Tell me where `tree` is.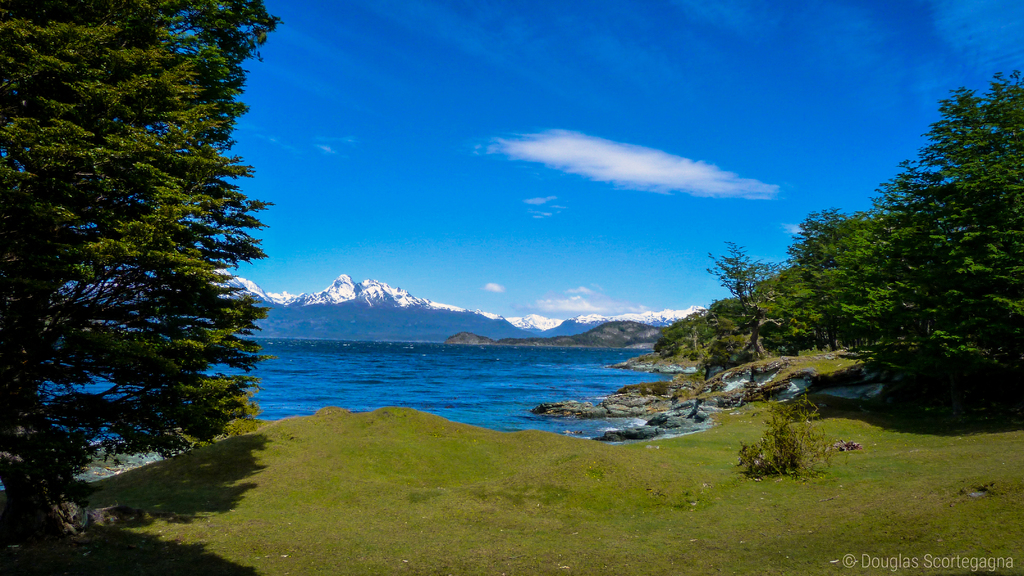
`tree` is at pyautogui.locateOnScreen(808, 70, 1023, 427).
